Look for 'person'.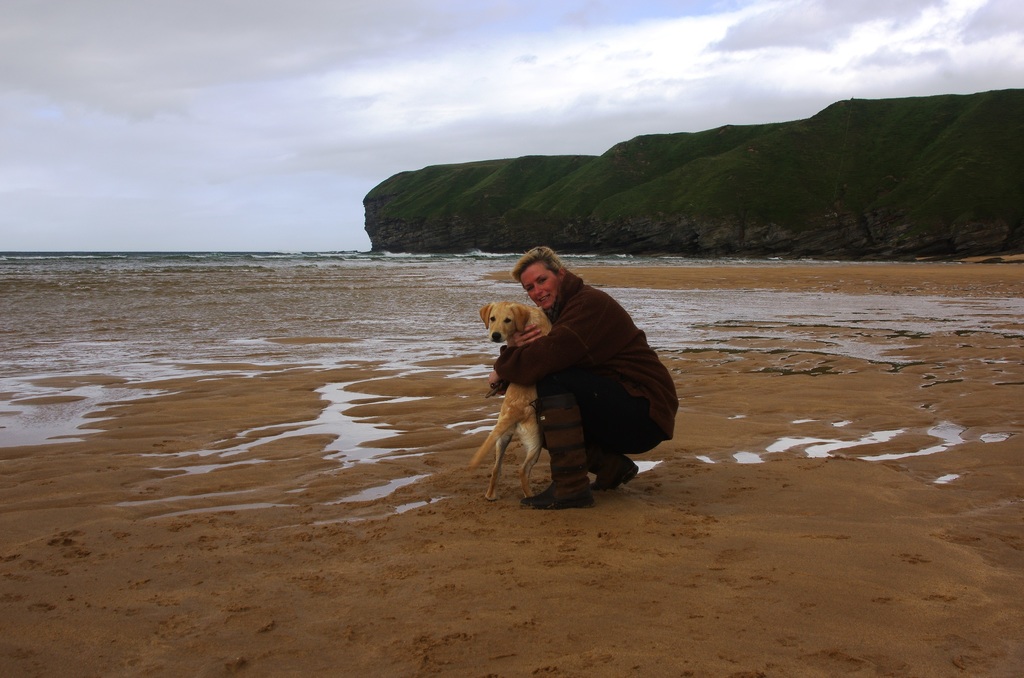
Found: <bbox>464, 240, 664, 520</bbox>.
